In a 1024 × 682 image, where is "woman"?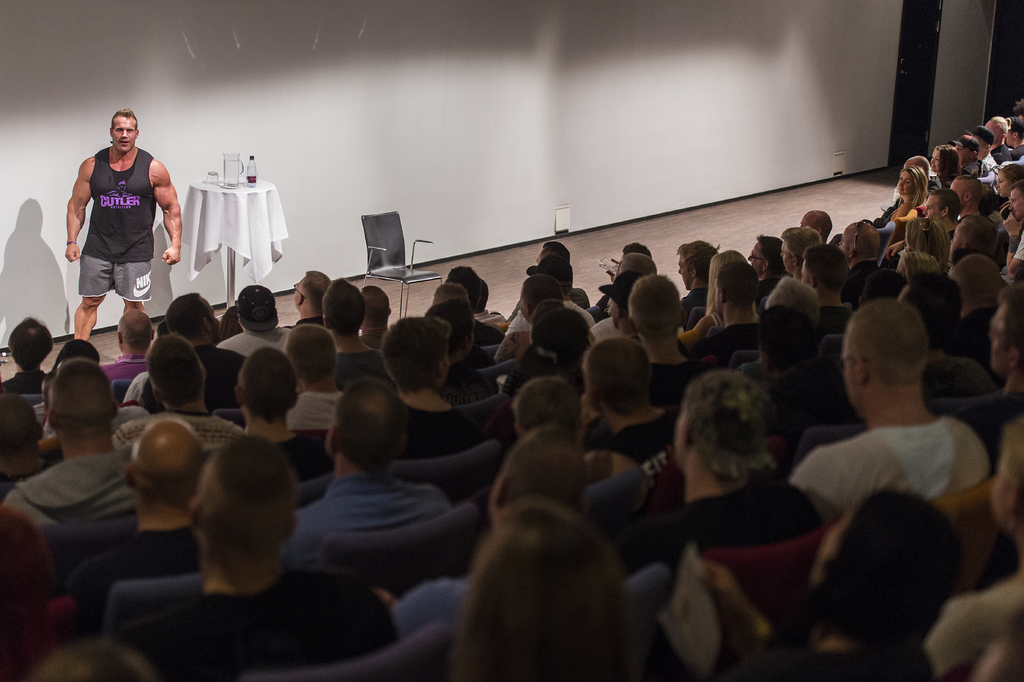
(925,145,964,189).
